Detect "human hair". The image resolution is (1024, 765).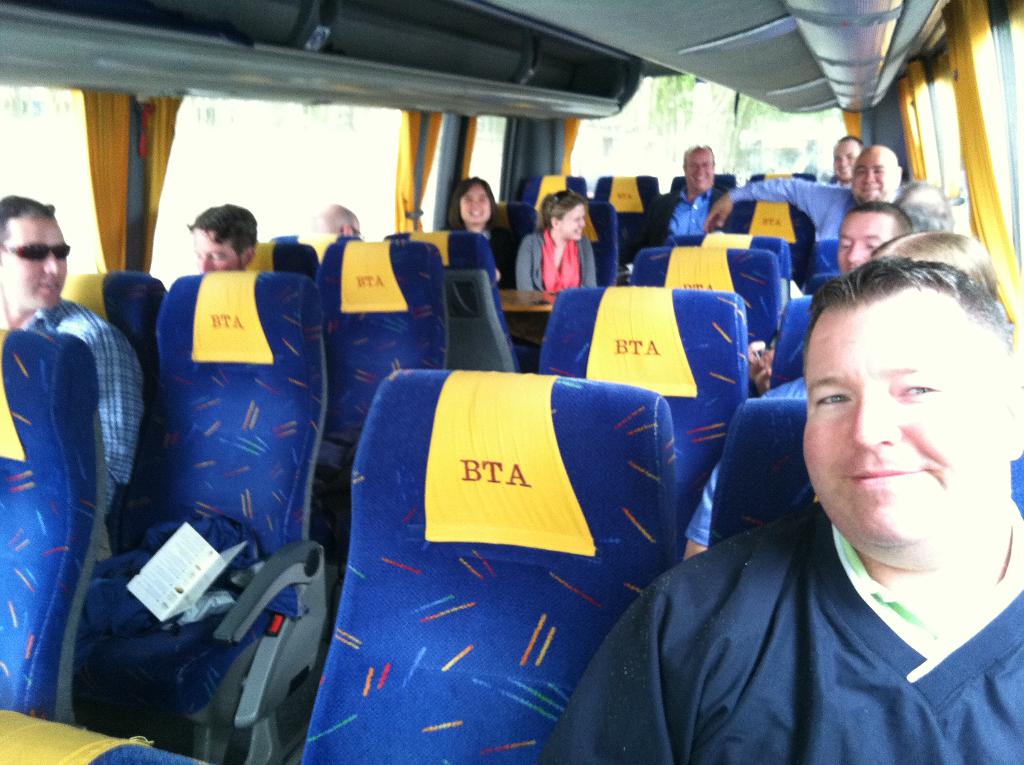
532/189/585/232.
